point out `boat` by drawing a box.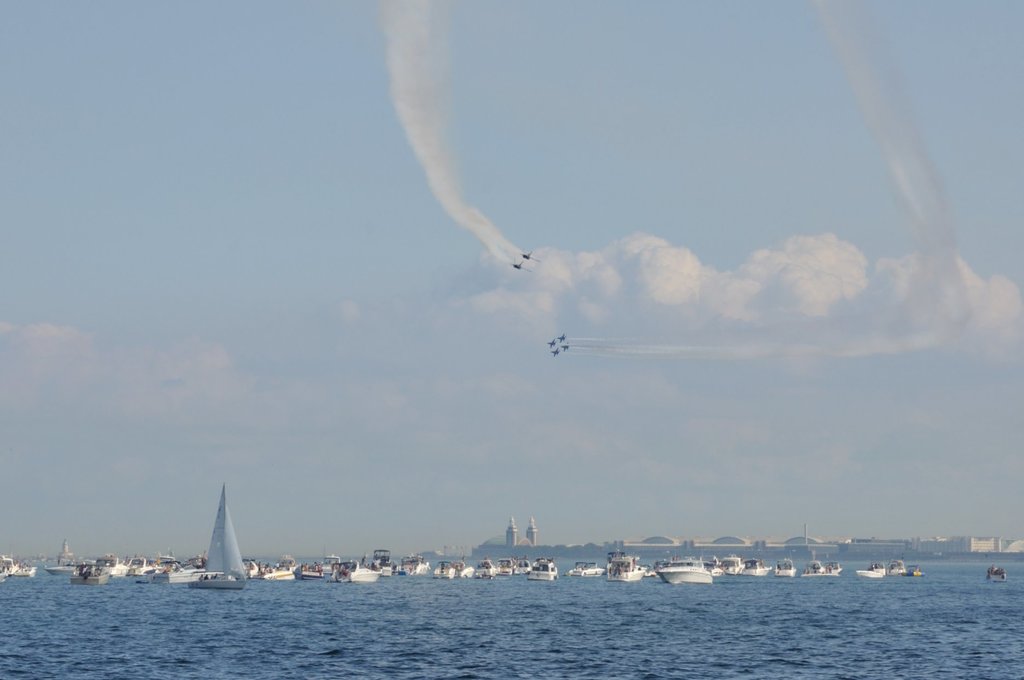
bbox=(4, 550, 24, 581).
